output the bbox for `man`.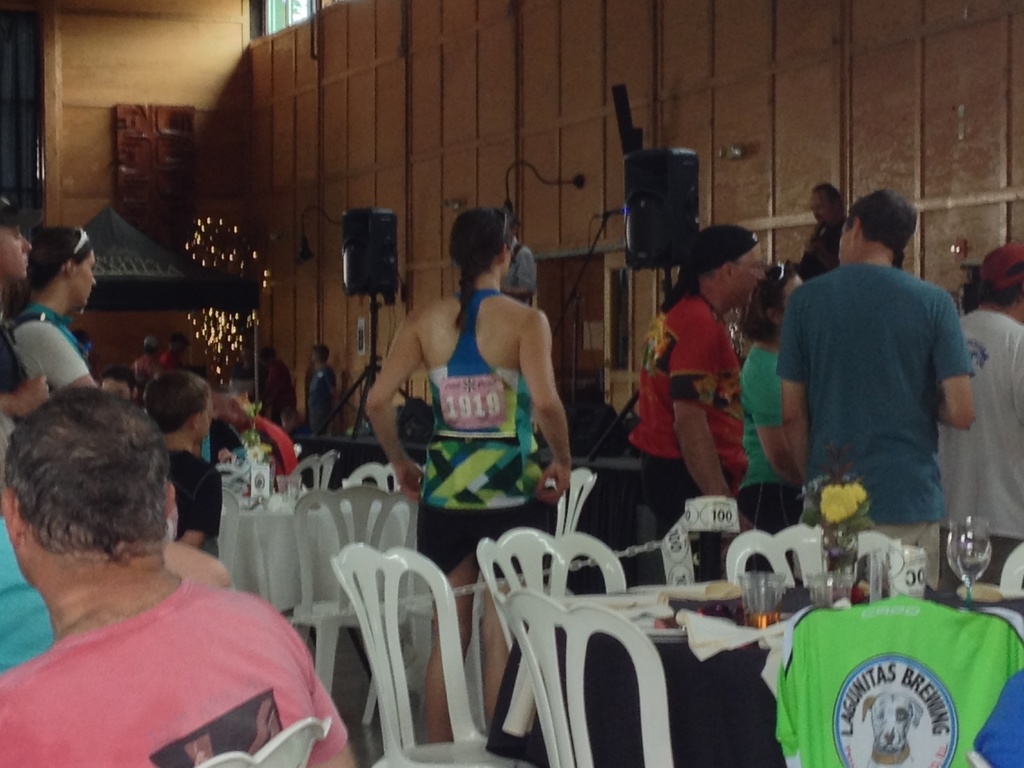
308,338,333,437.
